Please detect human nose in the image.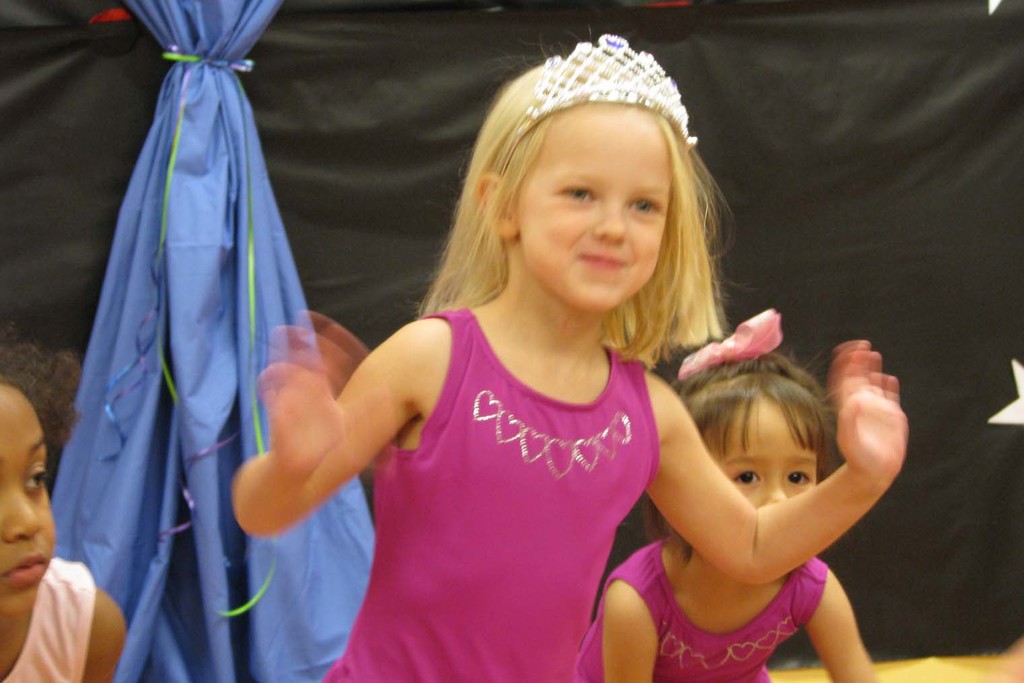
760 472 787 511.
